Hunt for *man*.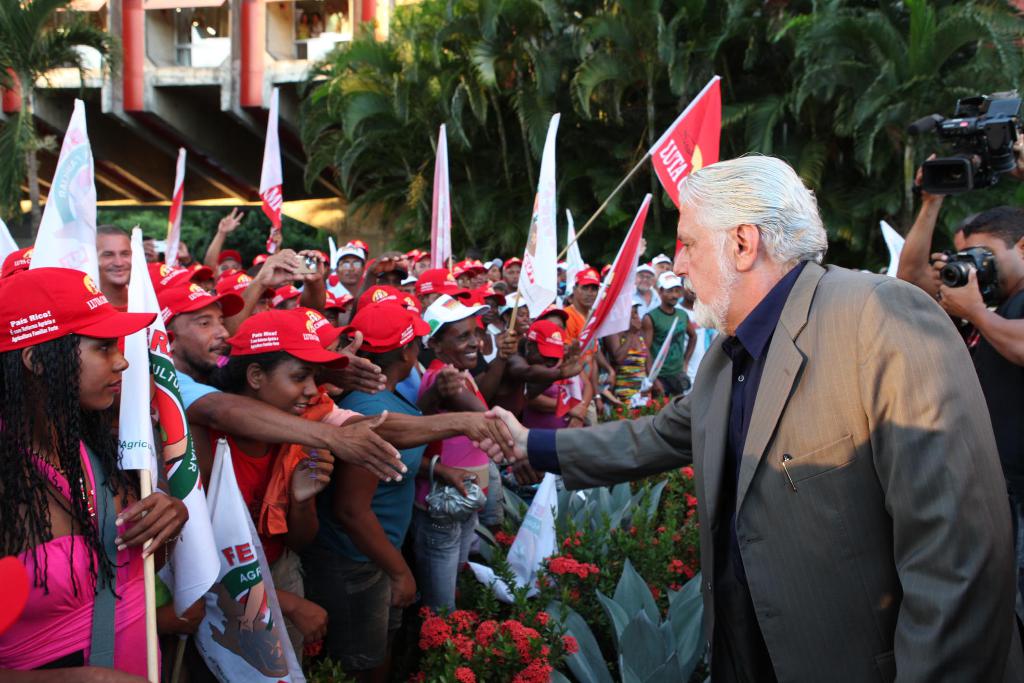
Hunted down at [x1=892, y1=143, x2=1023, y2=303].
